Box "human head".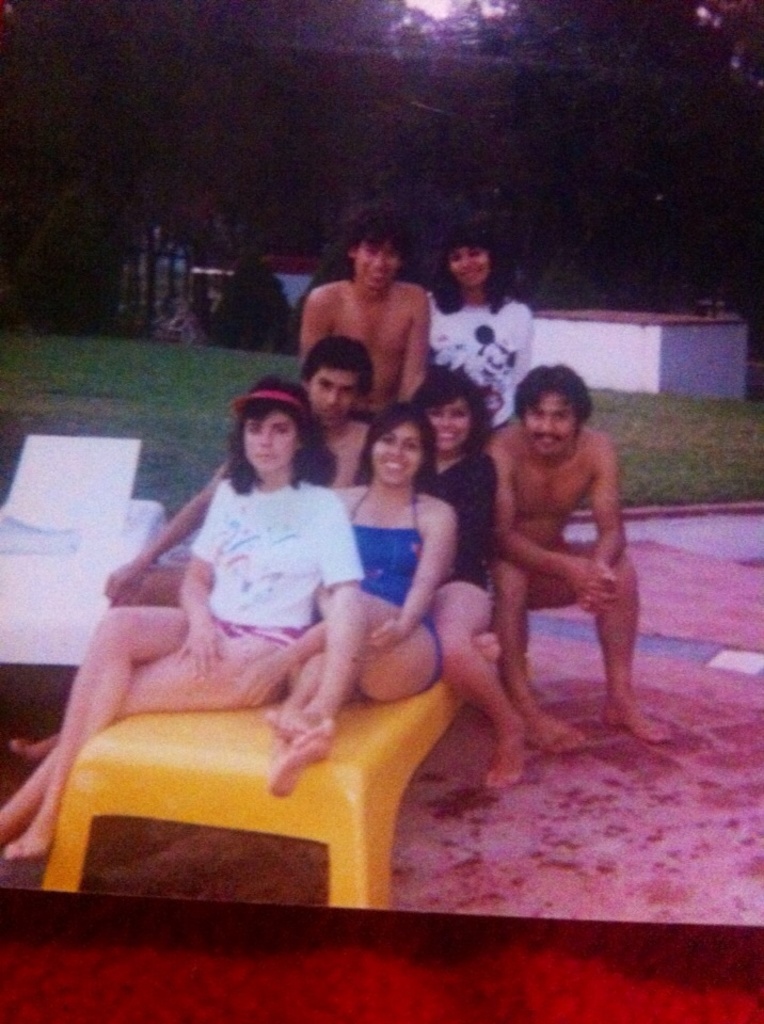
bbox(346, 206, 405, 297).
